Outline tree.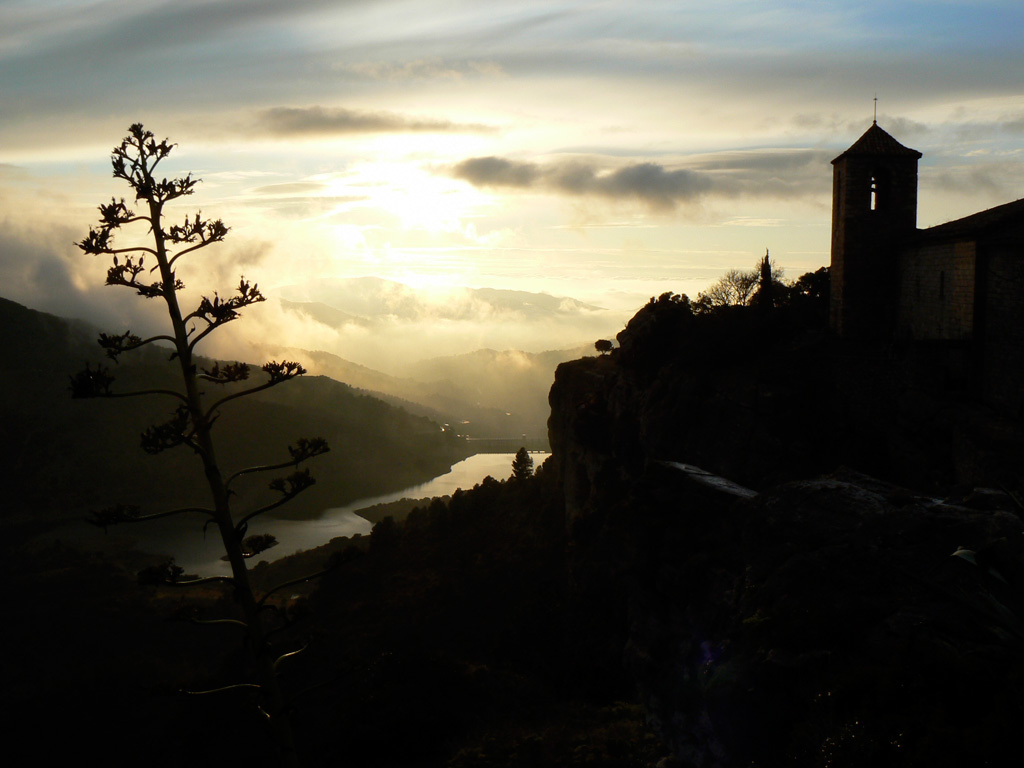
Outline: pyautogui.locateOnScreen(696, 260, 788, 312).
